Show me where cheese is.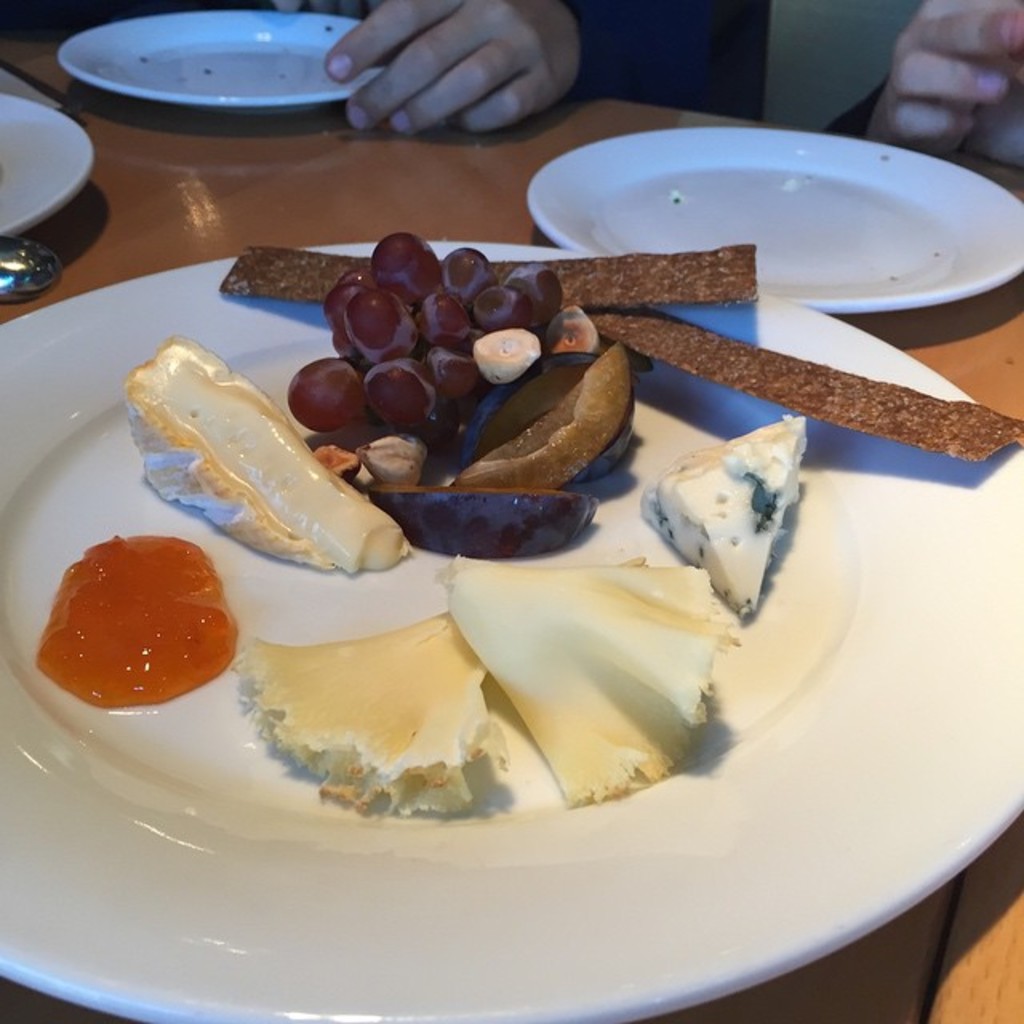
cheese is at locate(637, 414, 816, 618).
